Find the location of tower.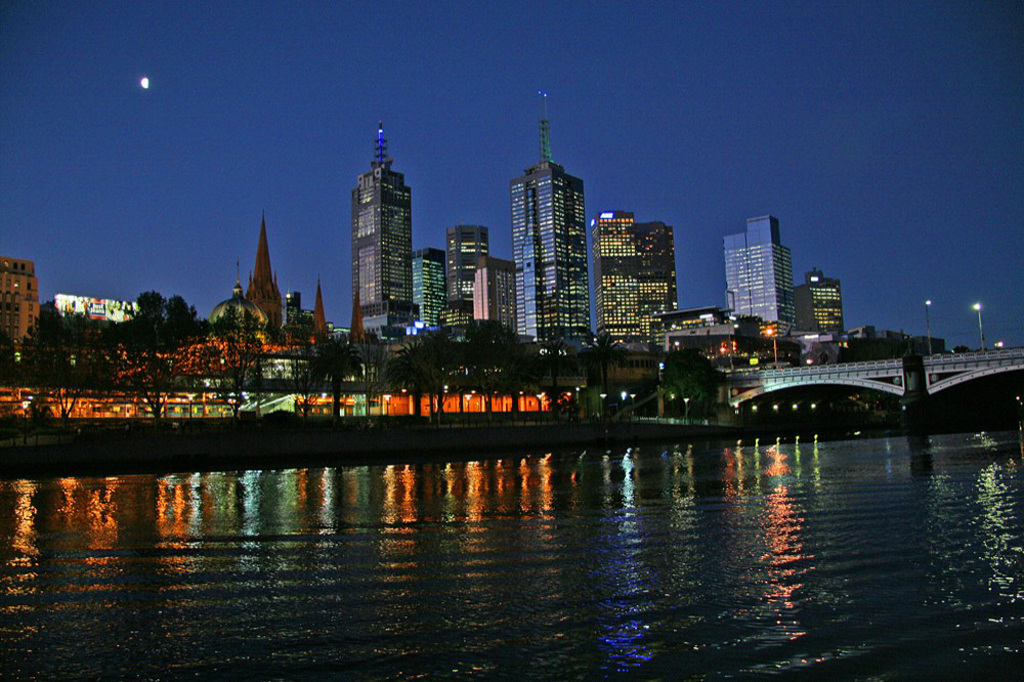
Location: <box>496,102,611,335</box>.
